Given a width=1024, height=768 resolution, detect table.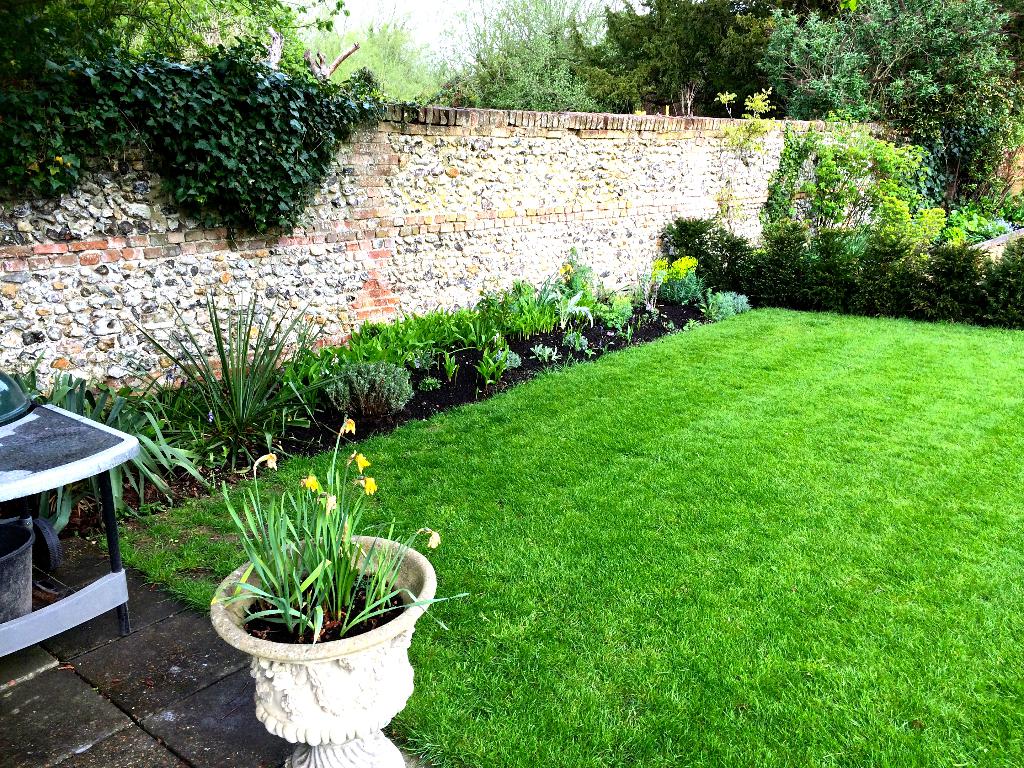
BBox(0, 397, 136, 698).
